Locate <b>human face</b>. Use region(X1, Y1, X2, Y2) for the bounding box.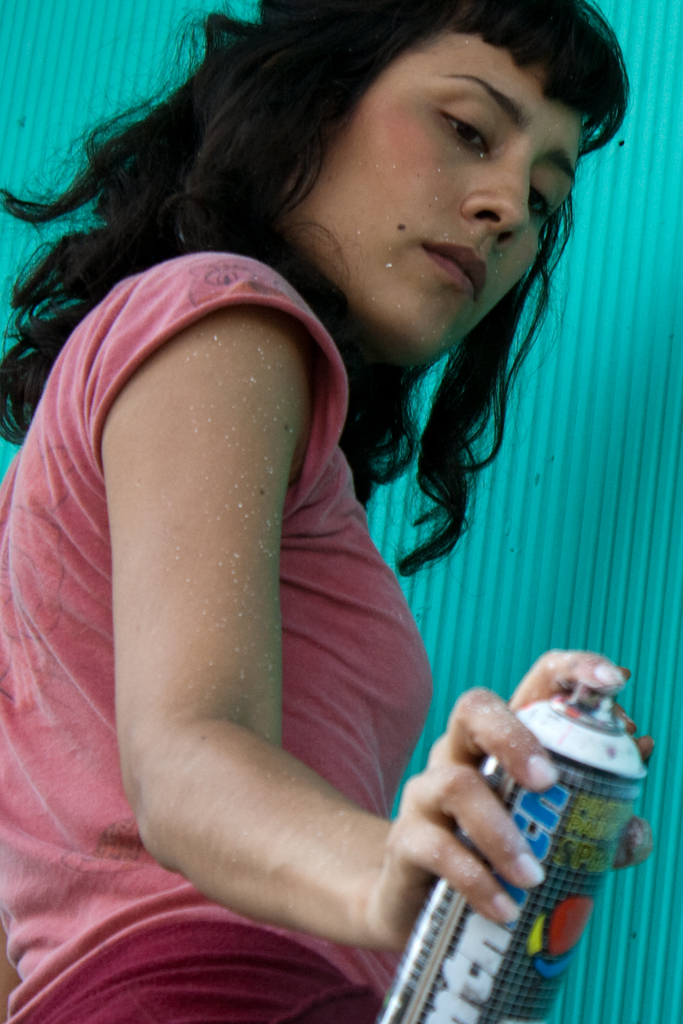
region(279, 28, 579, 367).
